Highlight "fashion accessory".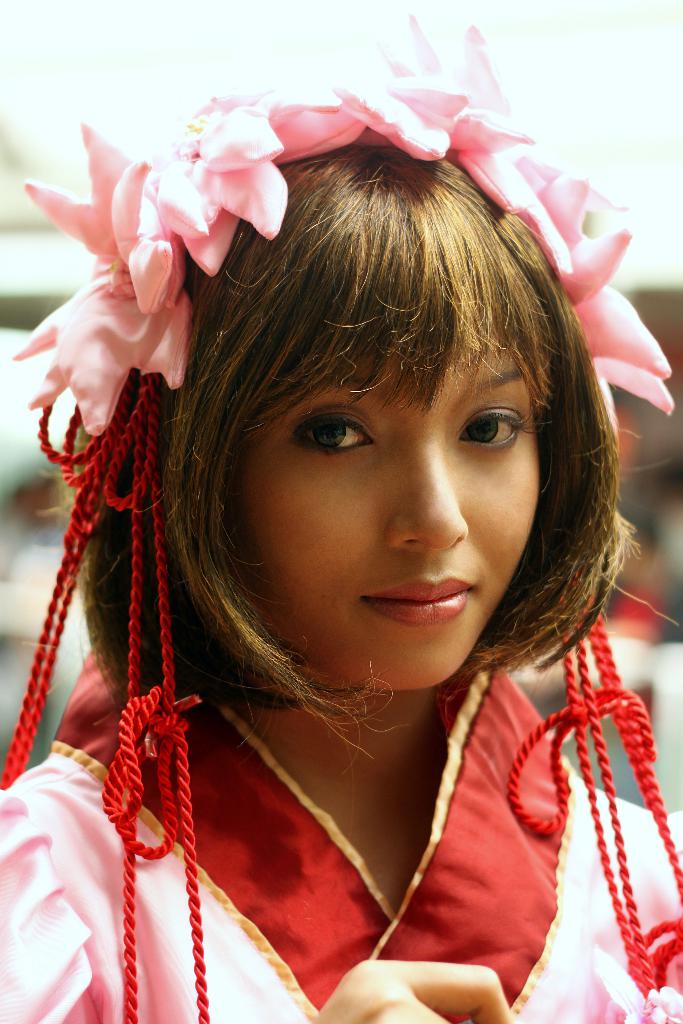
Highlighted region: BBox(0, 15, 682, 1023).
